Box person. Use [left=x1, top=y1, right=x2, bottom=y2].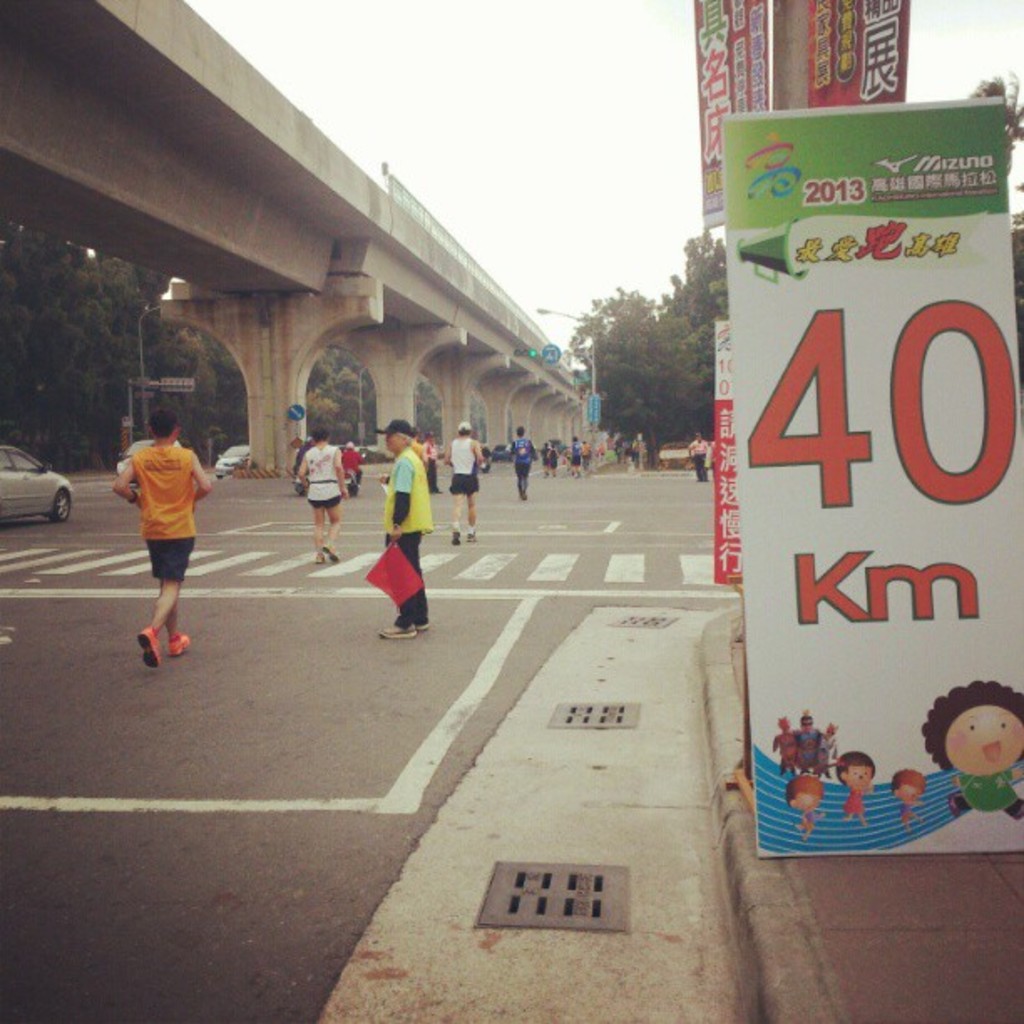
[left=922, top=679, right=1022, bottom=822].
